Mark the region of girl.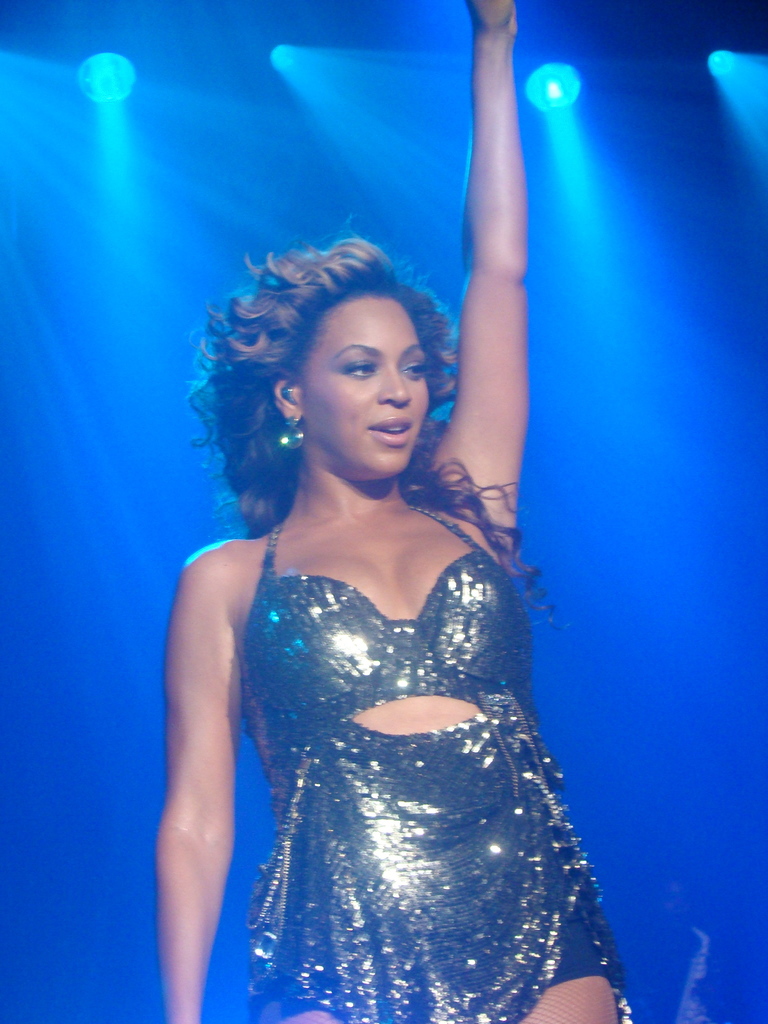
Region: region(166, 1, 645, 1023).
